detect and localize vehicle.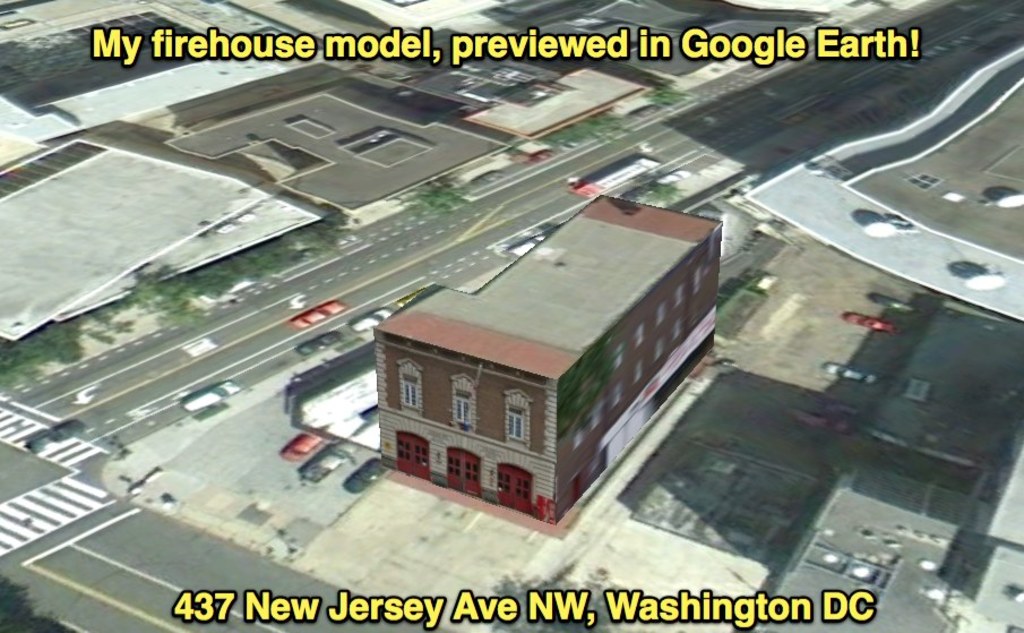
Localized at {"x1": 295, "y1": 330, "x2": 346, "y2": 354}.
